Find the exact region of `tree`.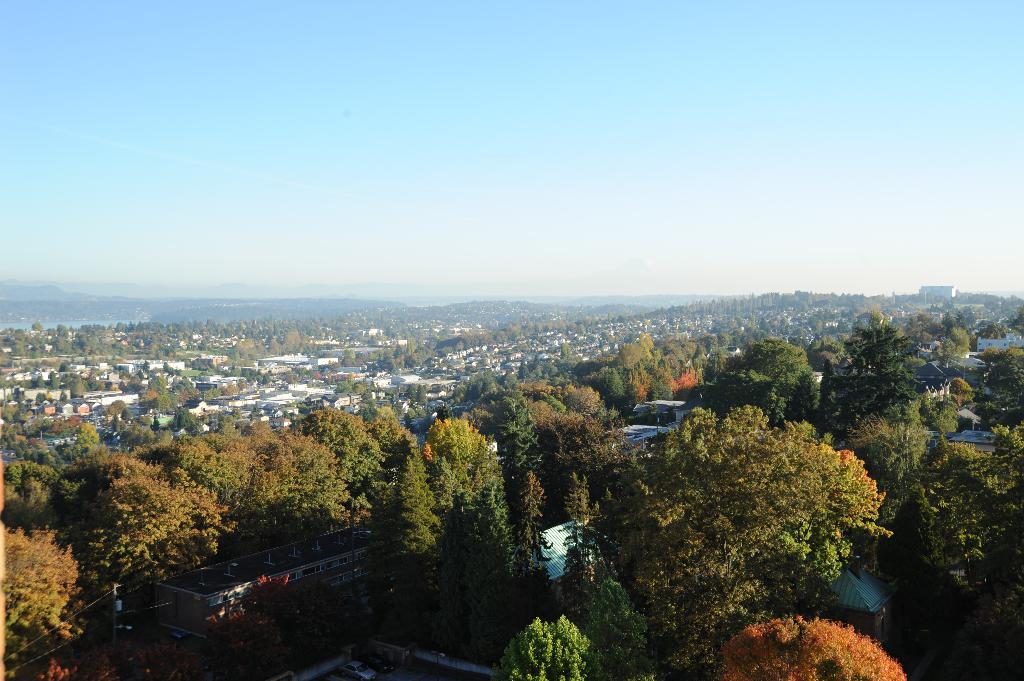
Exact region: bbox=[538, 412, 618, 517].
